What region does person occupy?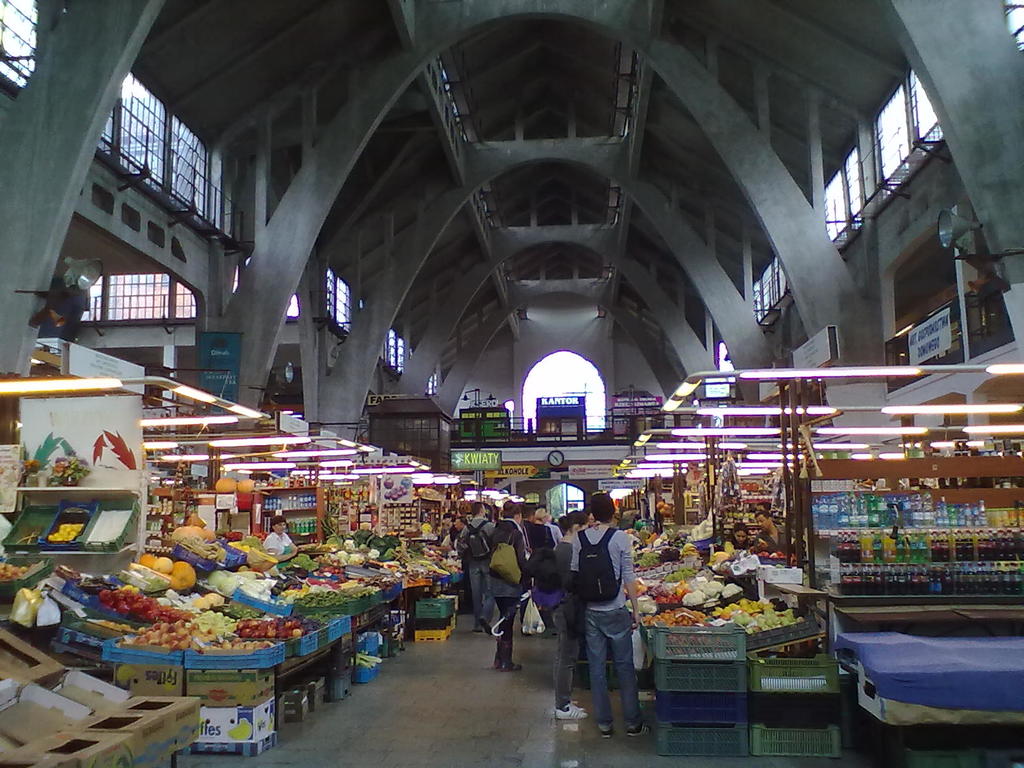
box(720, 518, 755, 548).
